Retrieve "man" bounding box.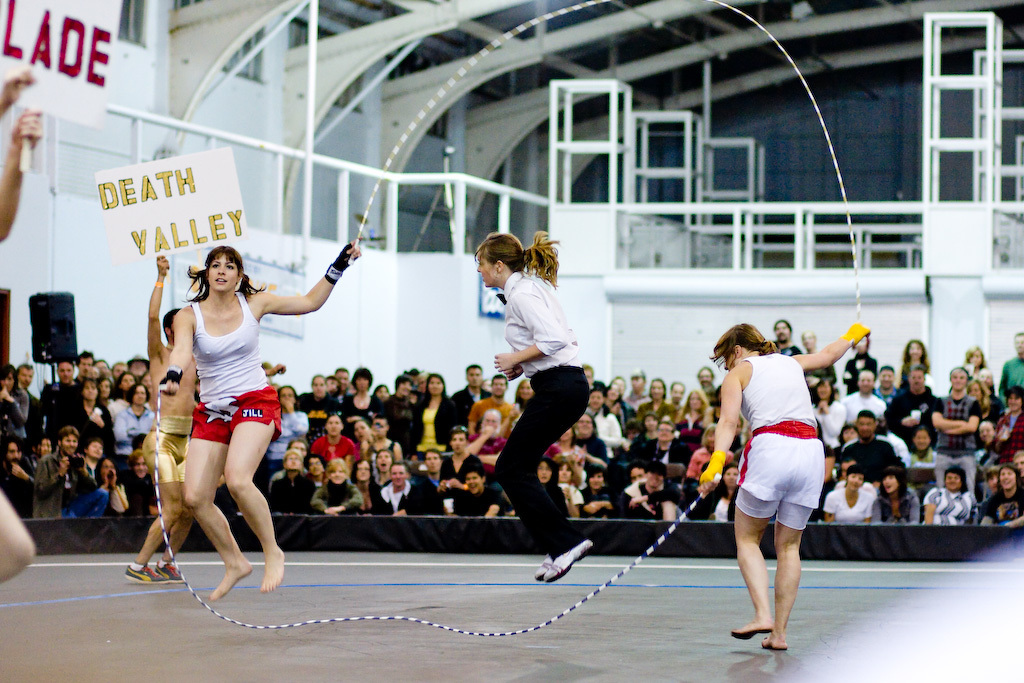
Bounding box: crop(79, 351, 95, 381).
